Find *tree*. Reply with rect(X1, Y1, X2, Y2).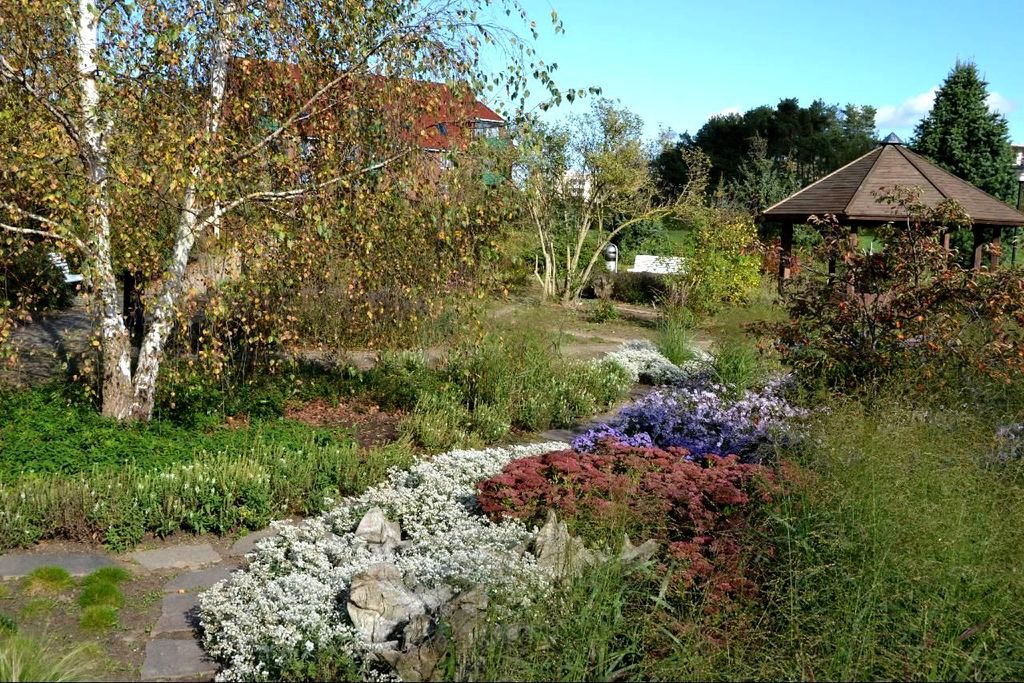
rect(524, 130, 597, 310).
